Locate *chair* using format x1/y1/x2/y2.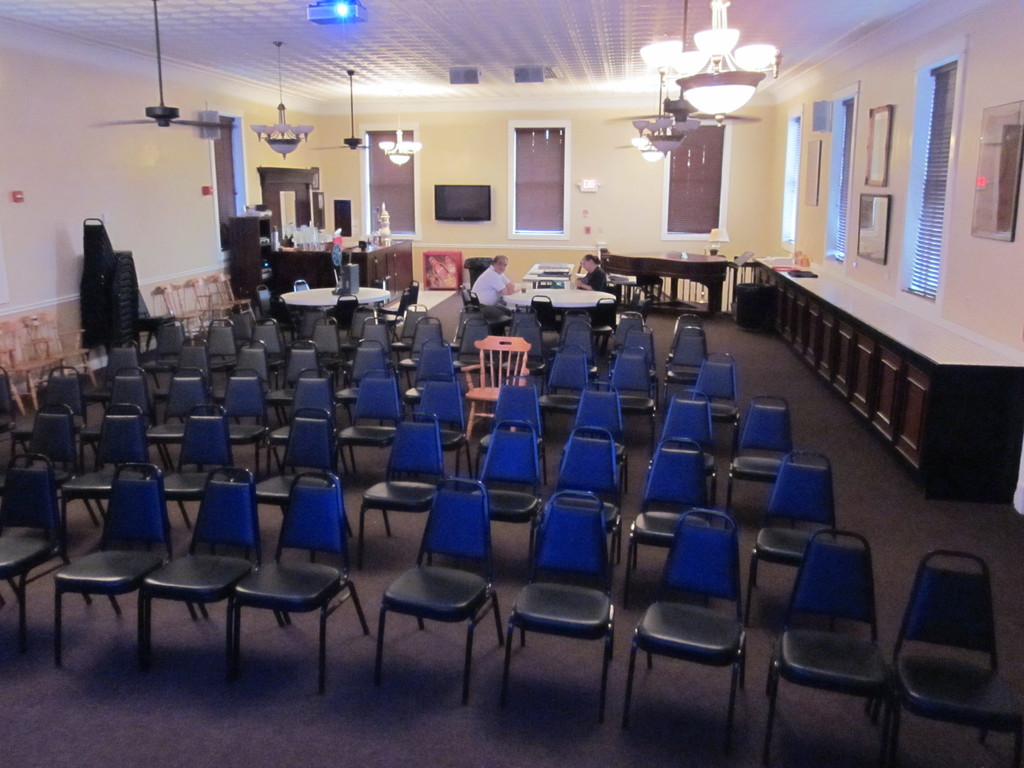
19/310/99/387.
